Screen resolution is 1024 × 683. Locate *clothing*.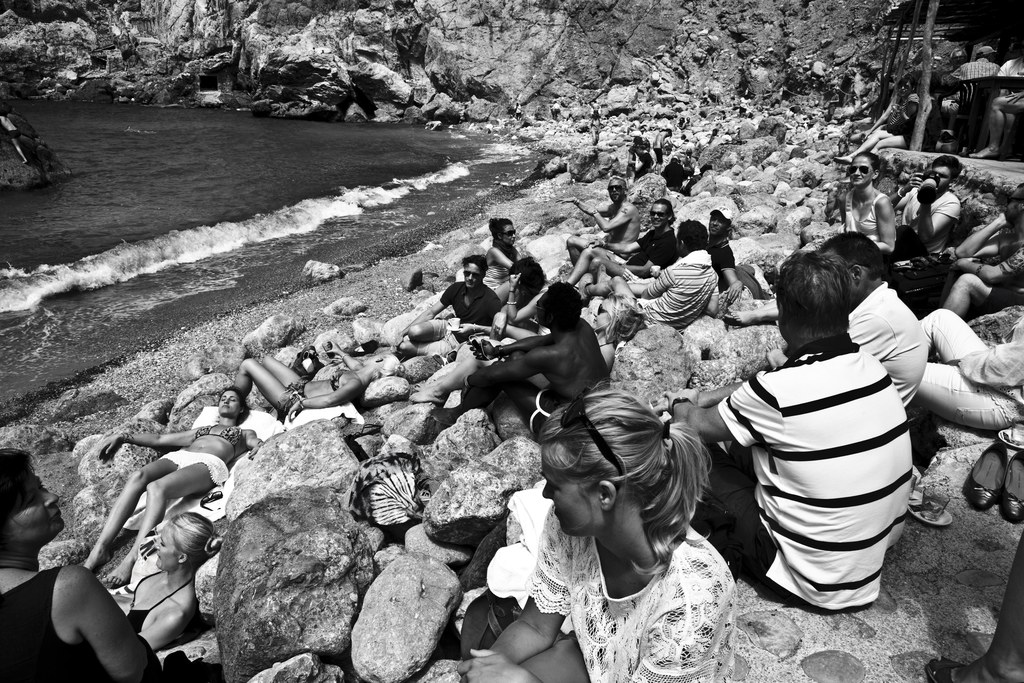
<region>628, 164, 664, 215</region>.
